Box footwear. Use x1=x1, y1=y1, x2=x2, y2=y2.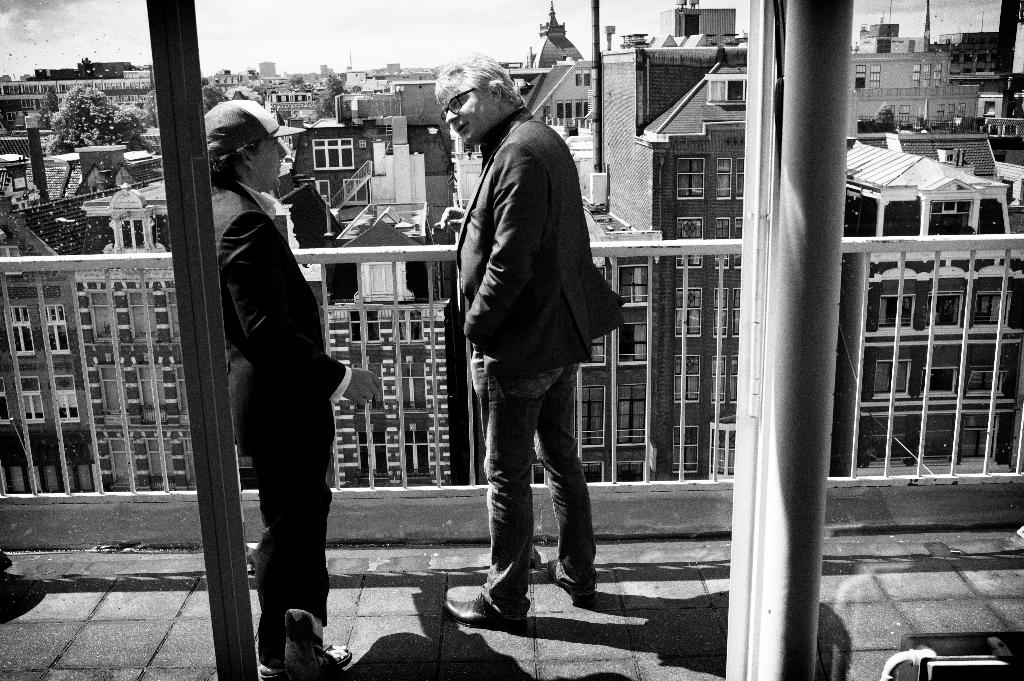
x1=550, y1=556, x2=602, y2=600.
